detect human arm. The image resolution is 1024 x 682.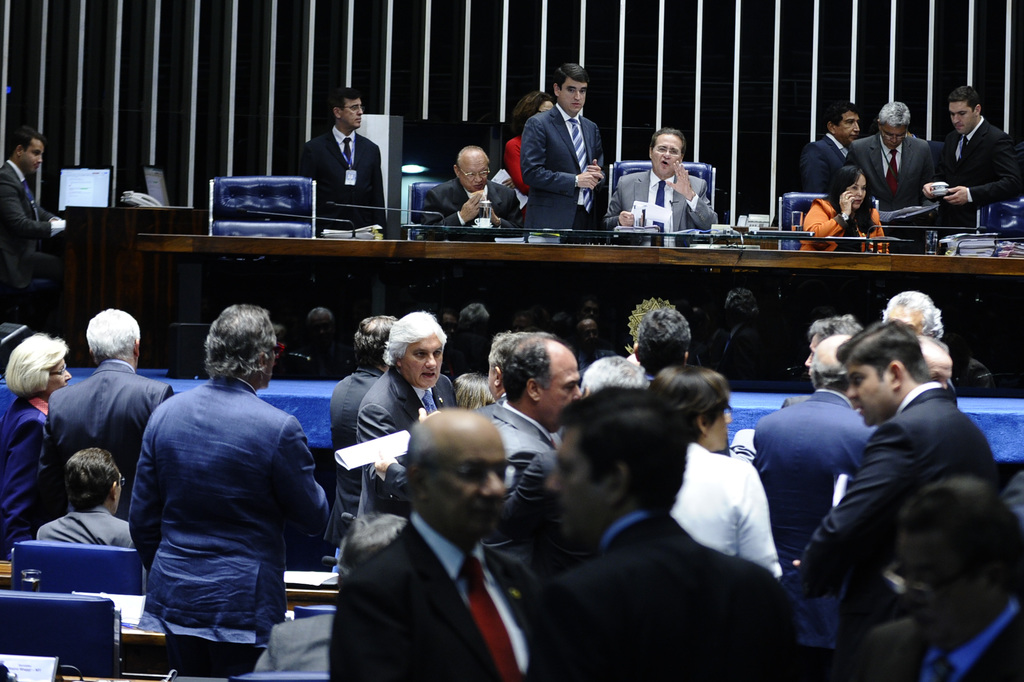
x1=797 y1=142 x2=827 y2=197.
